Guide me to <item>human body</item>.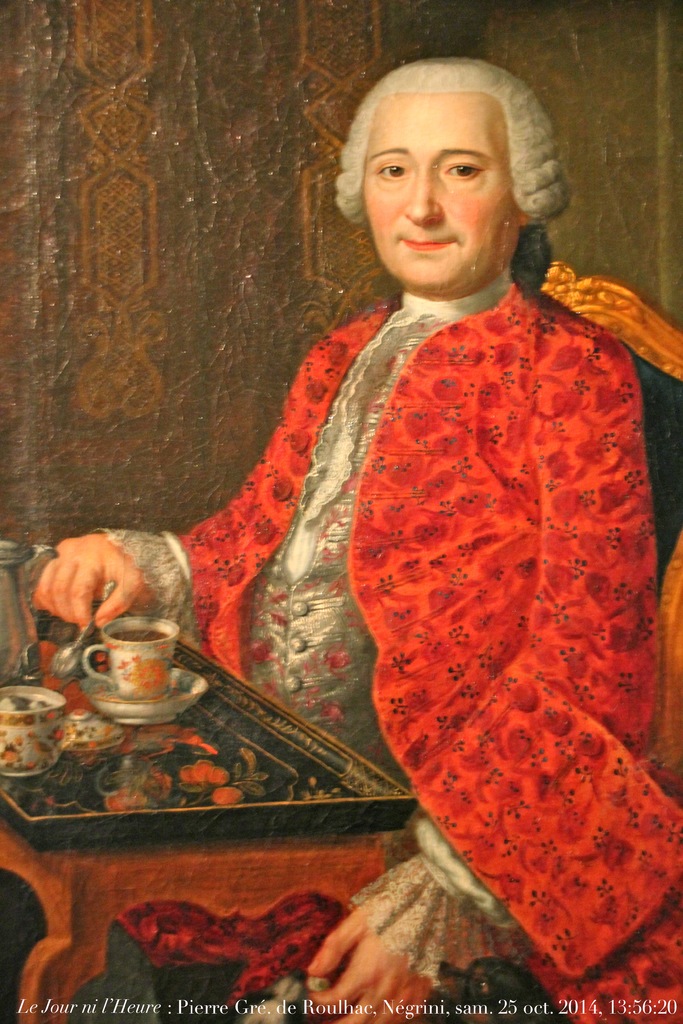
Guidance: {"left": 53, "top": 133, "right": 641, "bottom": 1010}.
